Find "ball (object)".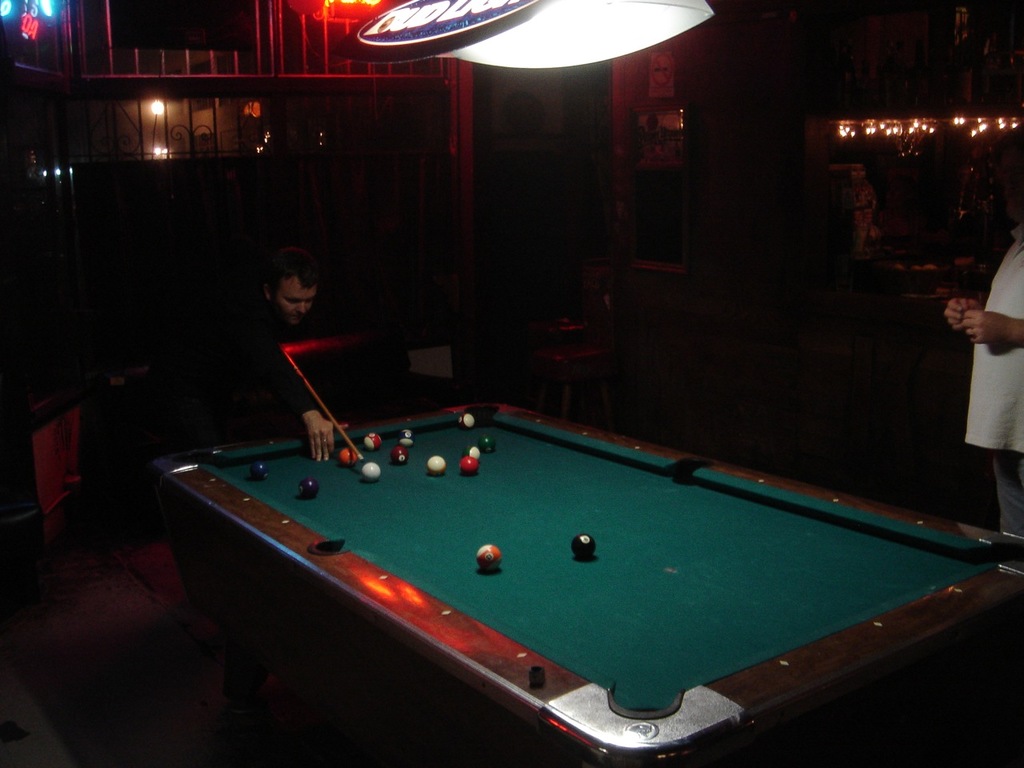
bbox=[568, 534, 598, 560].
